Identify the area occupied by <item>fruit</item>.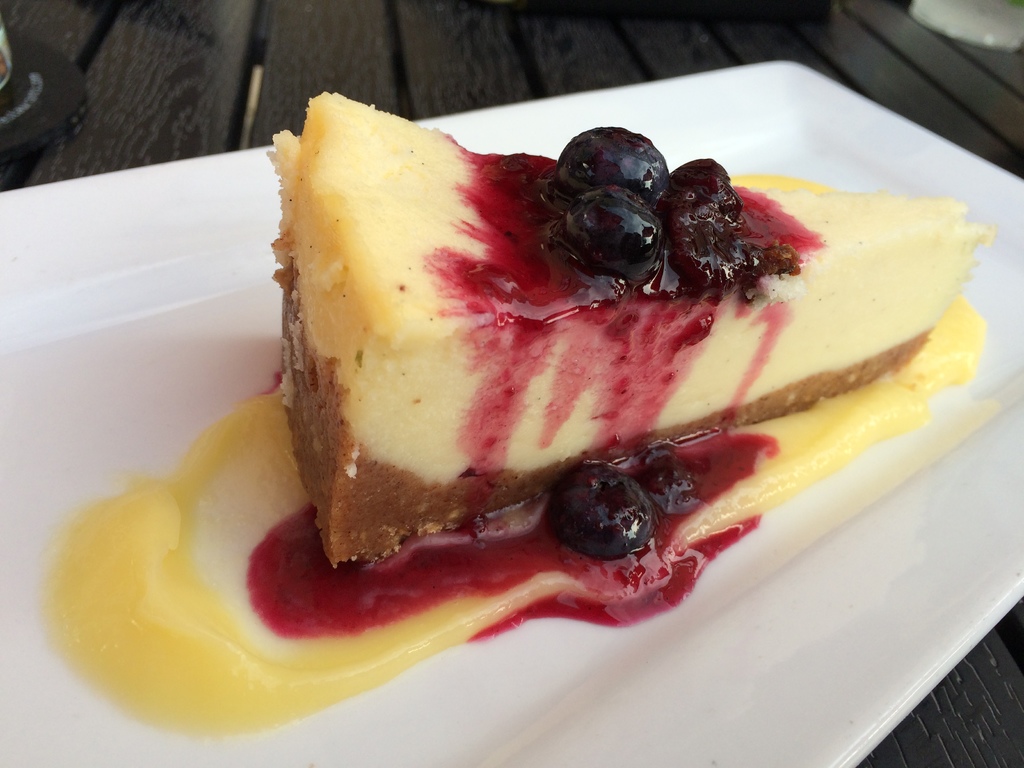
Area: bbox=[541, 458, 664, 566].
